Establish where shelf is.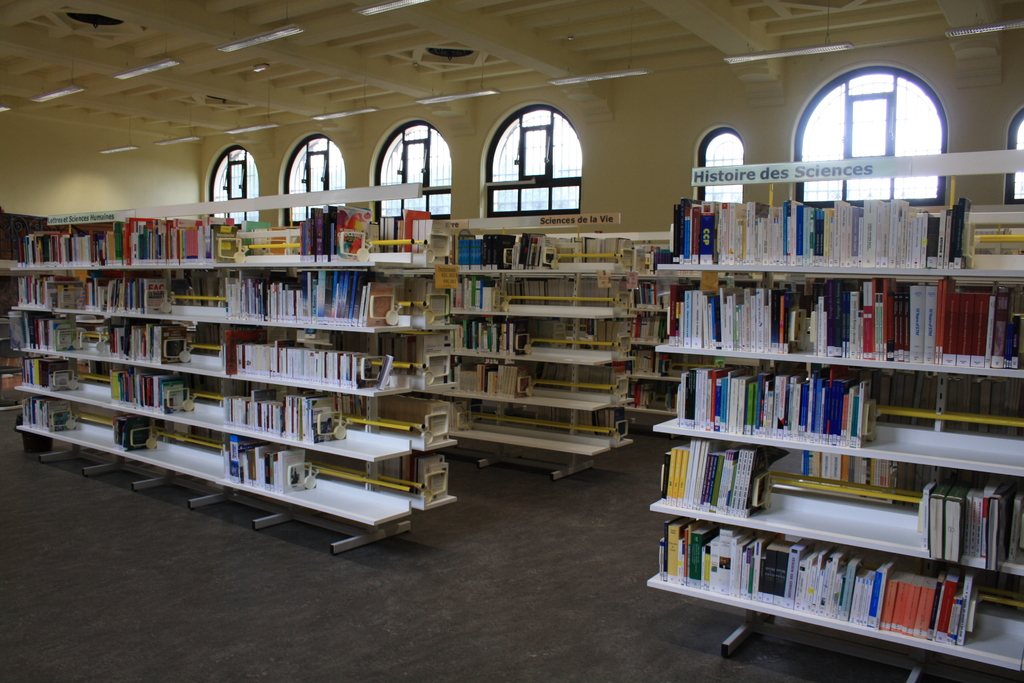
Established at [432,220,642,495].
